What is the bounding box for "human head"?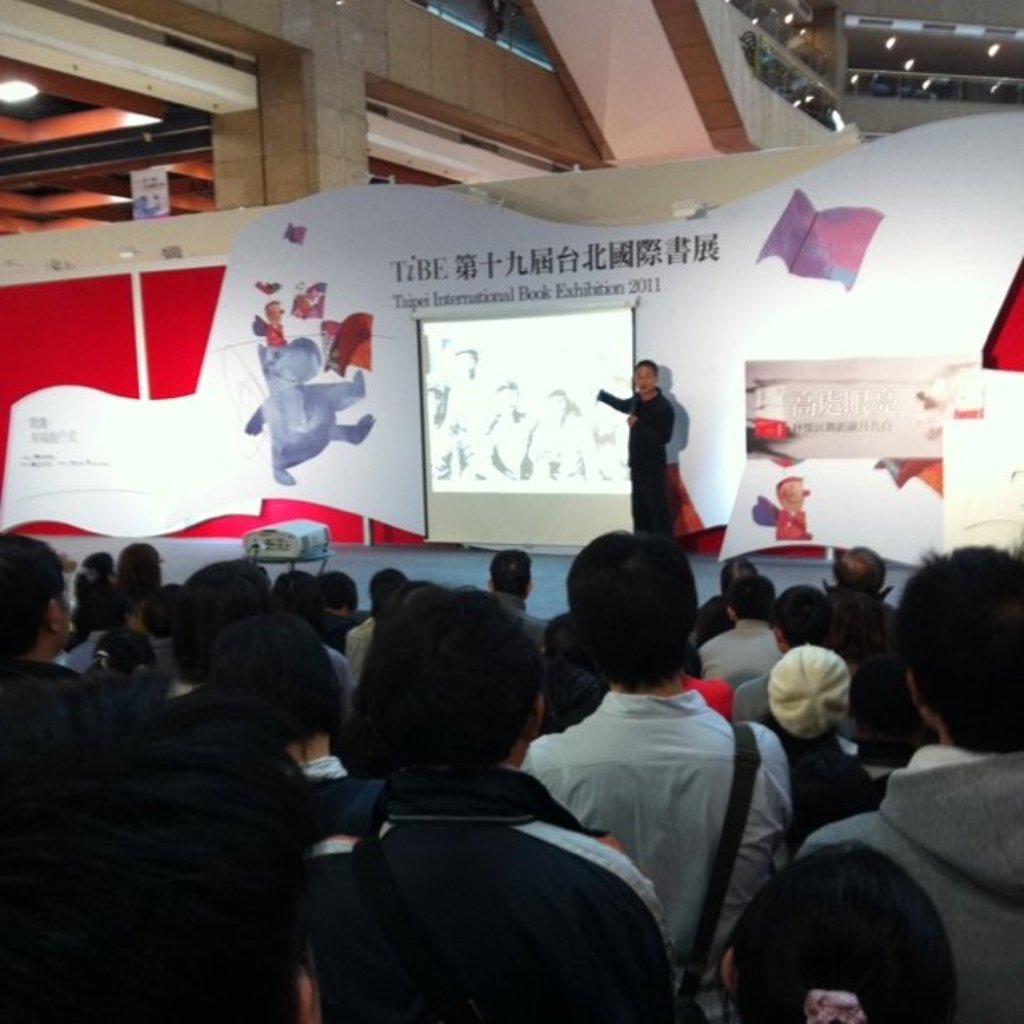
[x1=373, y1=579, x2=450, y2=709].
